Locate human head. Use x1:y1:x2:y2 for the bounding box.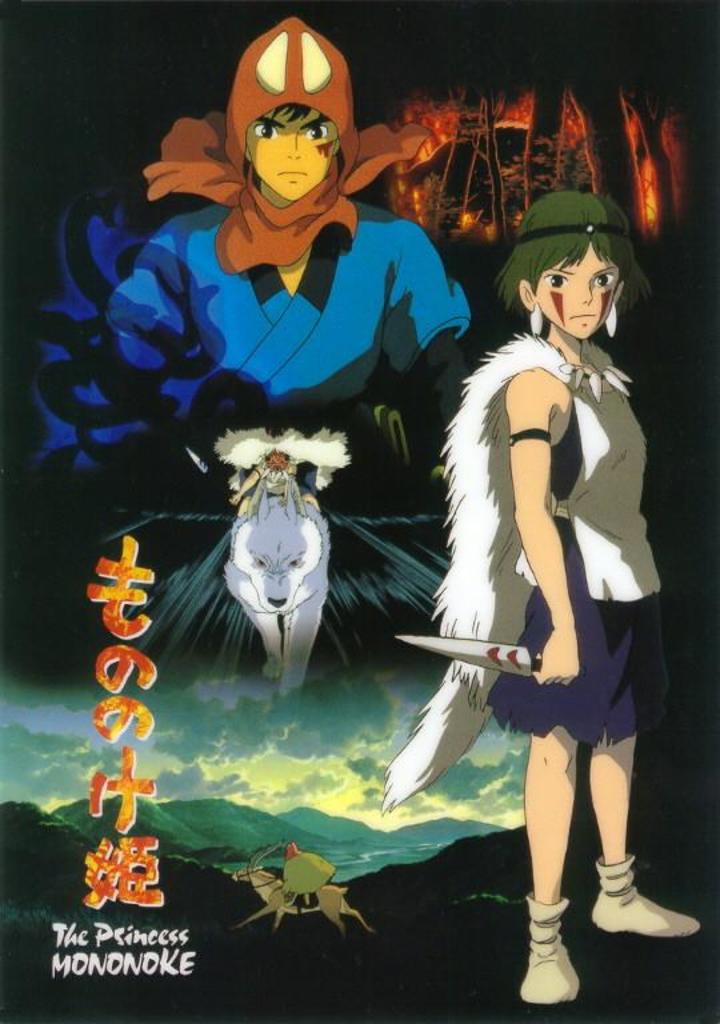
219:24:367:215.
